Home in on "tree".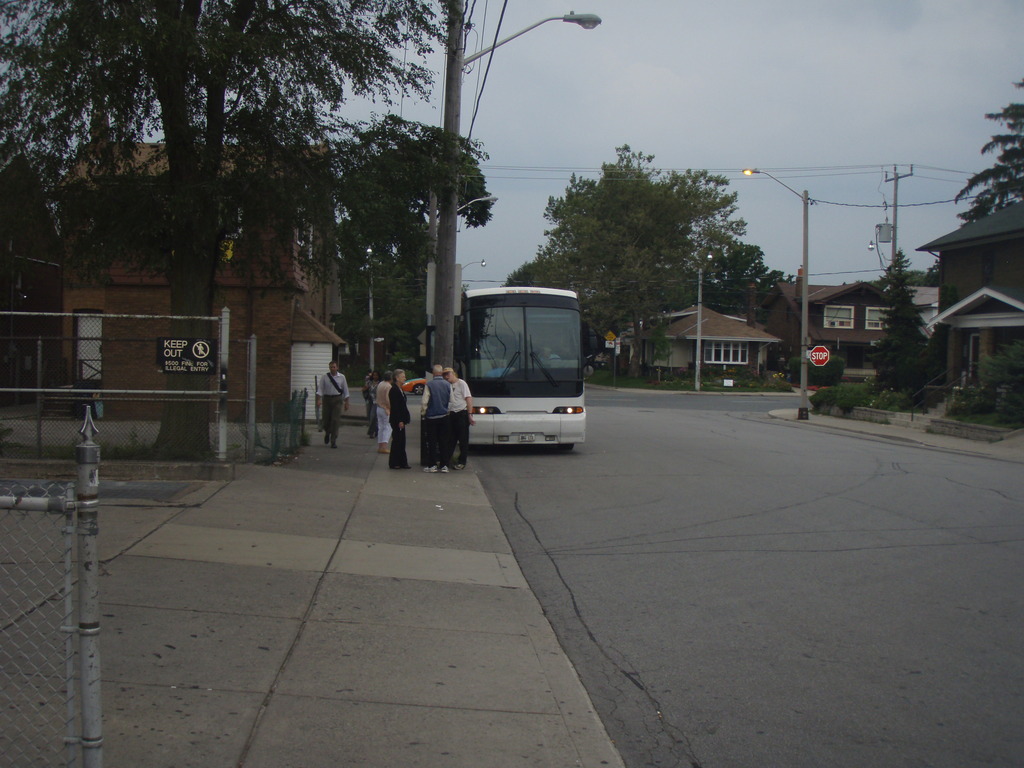
Homed in at detection(926, 322, 957, 403).
